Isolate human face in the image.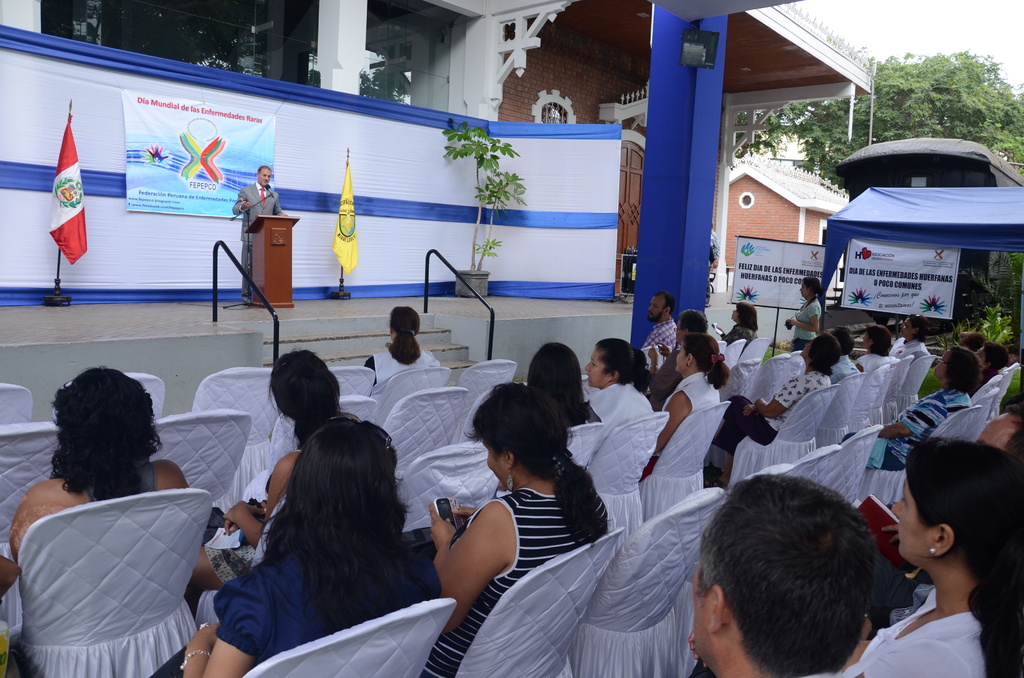
Isolated region: (727,309,742,322).
